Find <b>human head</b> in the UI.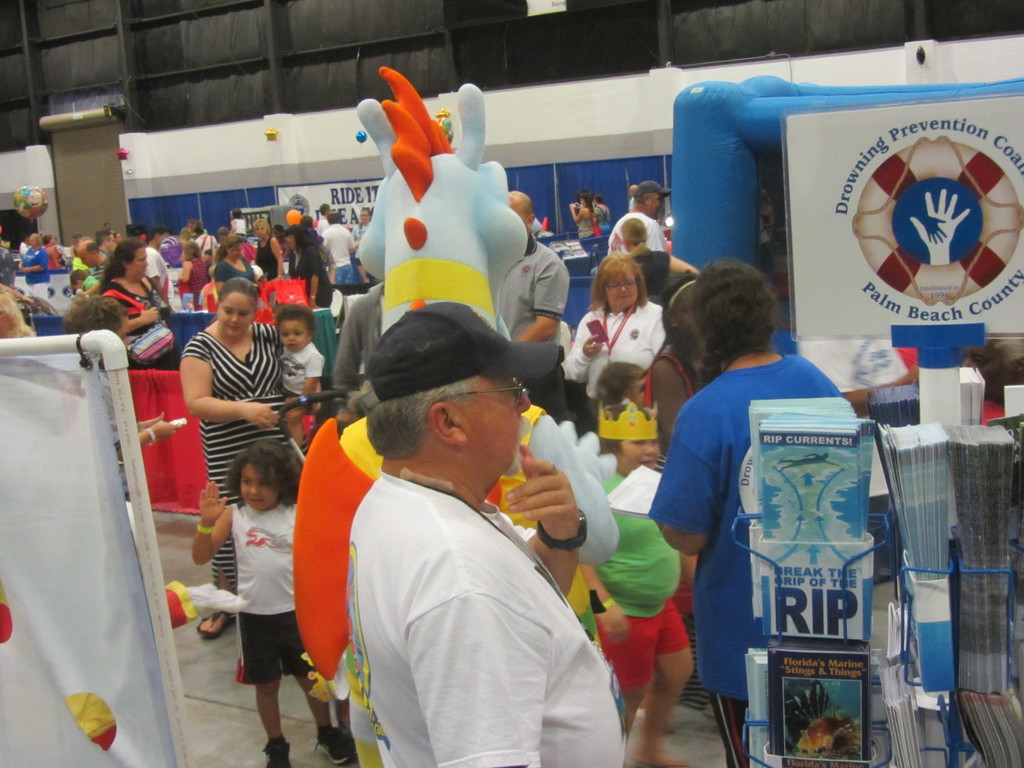
UI element at crop(276, 305, 319, 349).
